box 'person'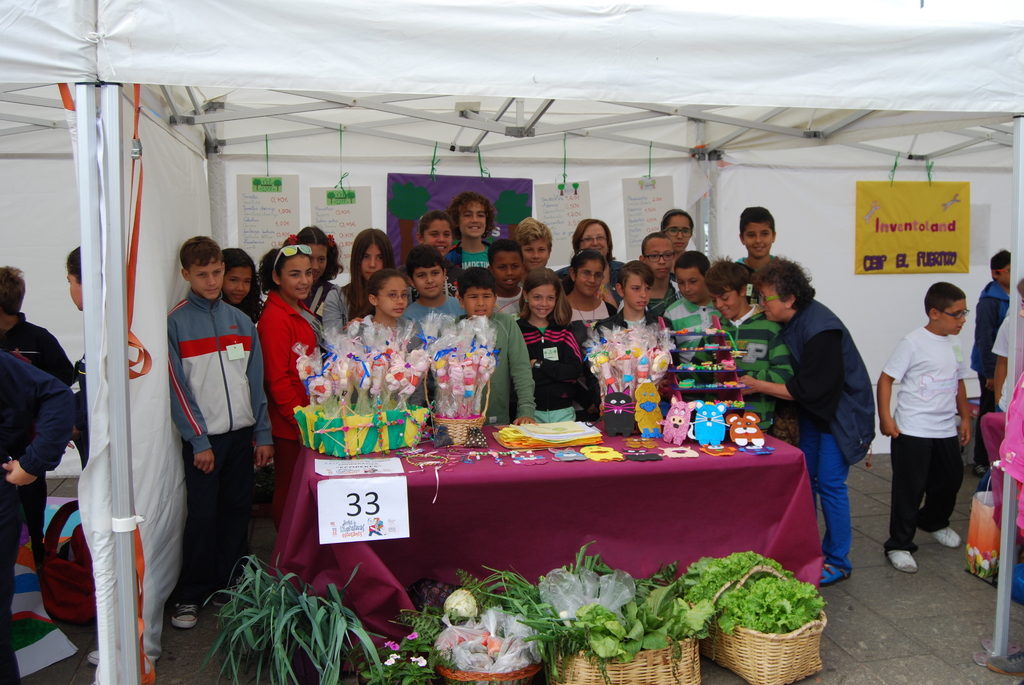
68,240,90,468
